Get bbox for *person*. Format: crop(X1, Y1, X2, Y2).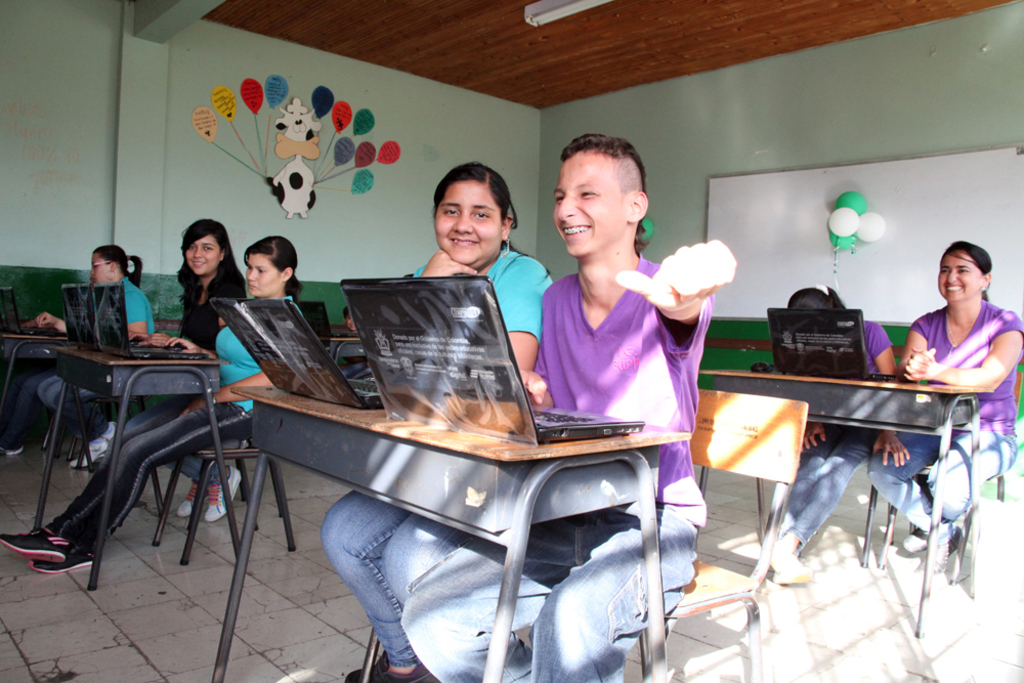
crop(35, 240, 164, 470).
